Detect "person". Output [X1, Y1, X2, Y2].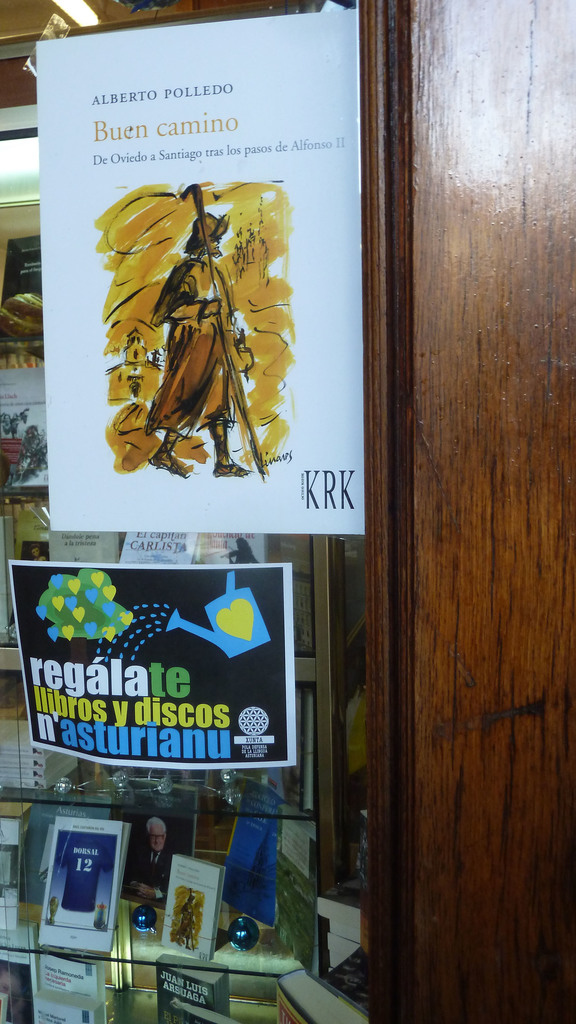
[132, 824, 167, 906].
